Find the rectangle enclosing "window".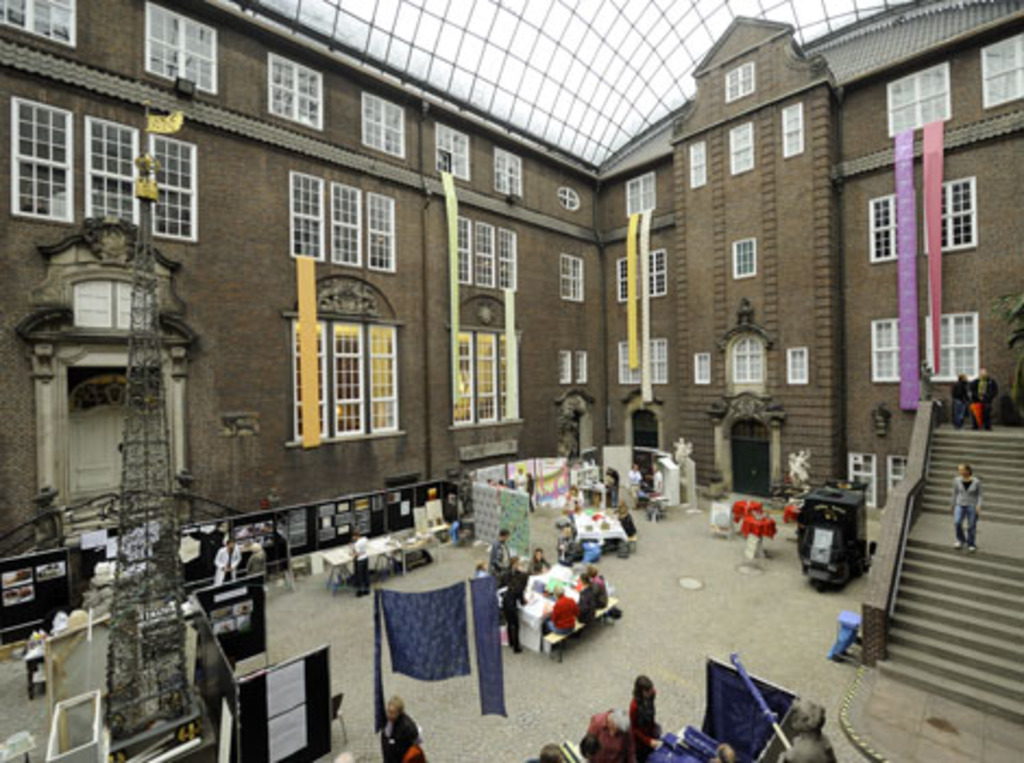
(x1=9, y1=96, x2=74, y2=225).
